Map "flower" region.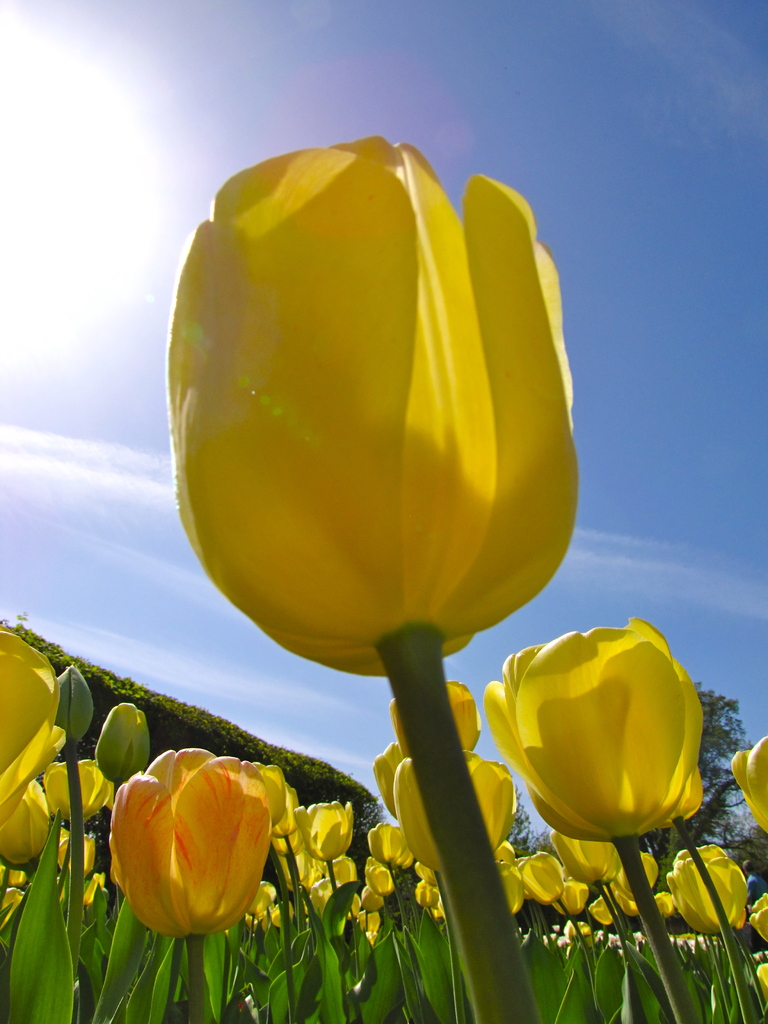
Mapped to [111,740,269,956].
